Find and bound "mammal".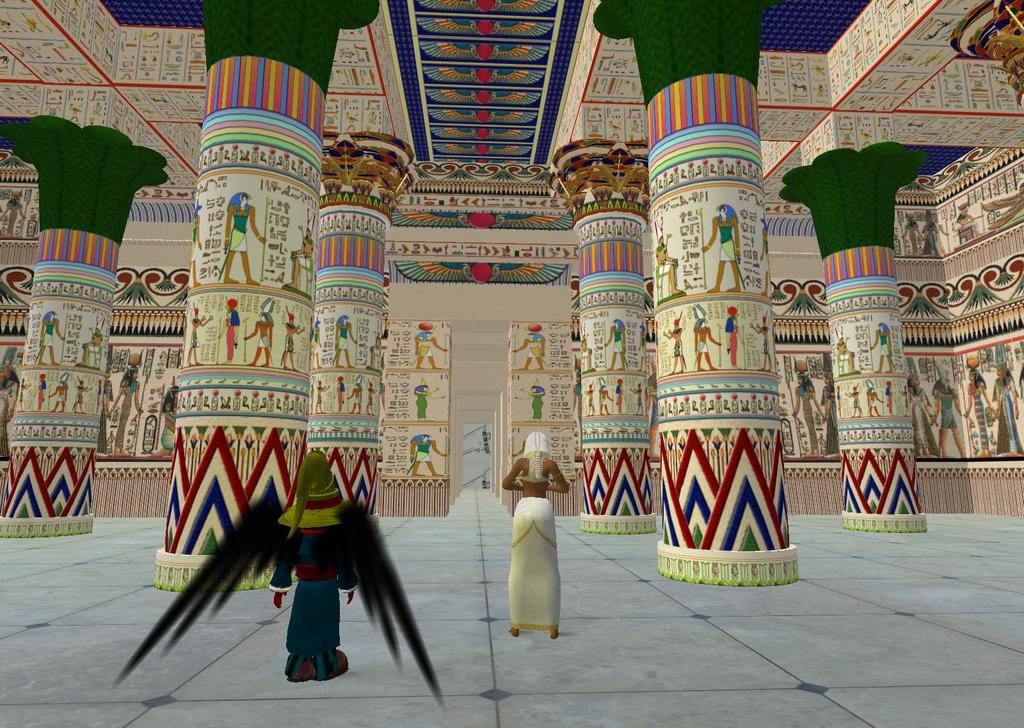
Bound: x1=655, y1=235, x2=684, y2=296.
